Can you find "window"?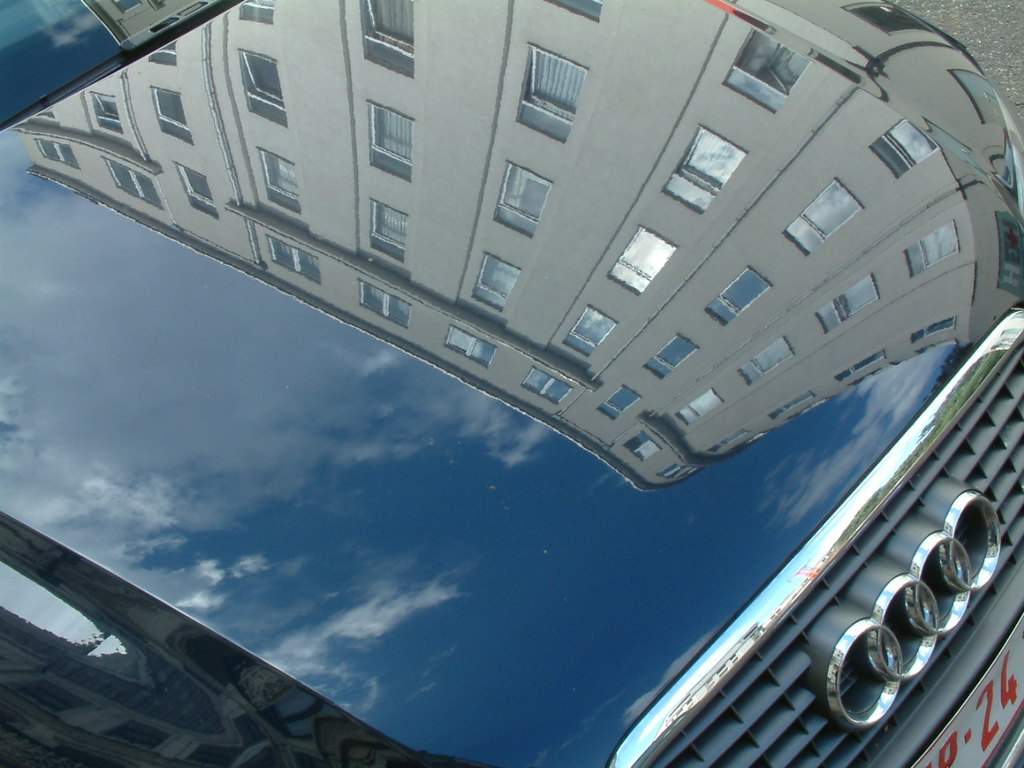
Yes, bounding box: locate(237, 49, 289, 133).
